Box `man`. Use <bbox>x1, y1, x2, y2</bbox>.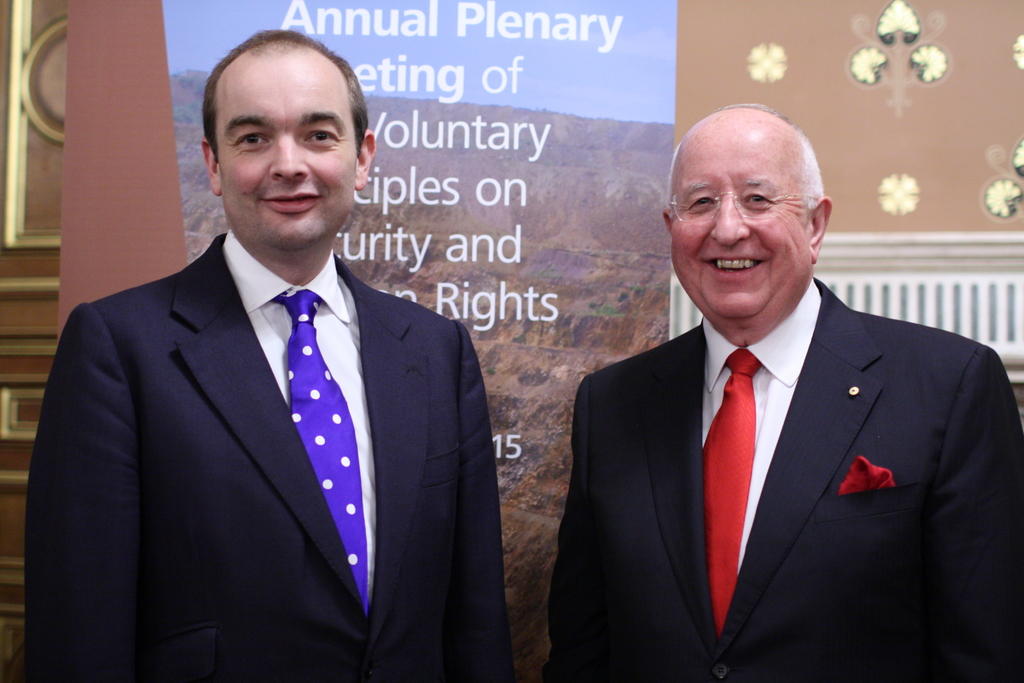
<bbox>23, 29, 514, 682</bbox>.
